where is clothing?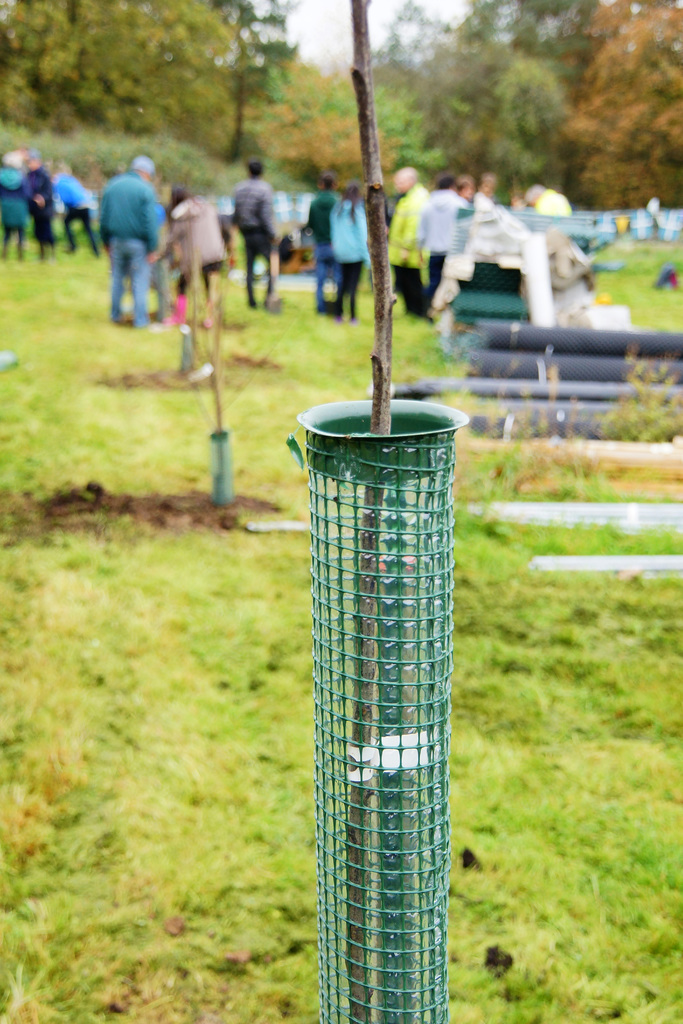
crop(51, 172, 95, 249).
